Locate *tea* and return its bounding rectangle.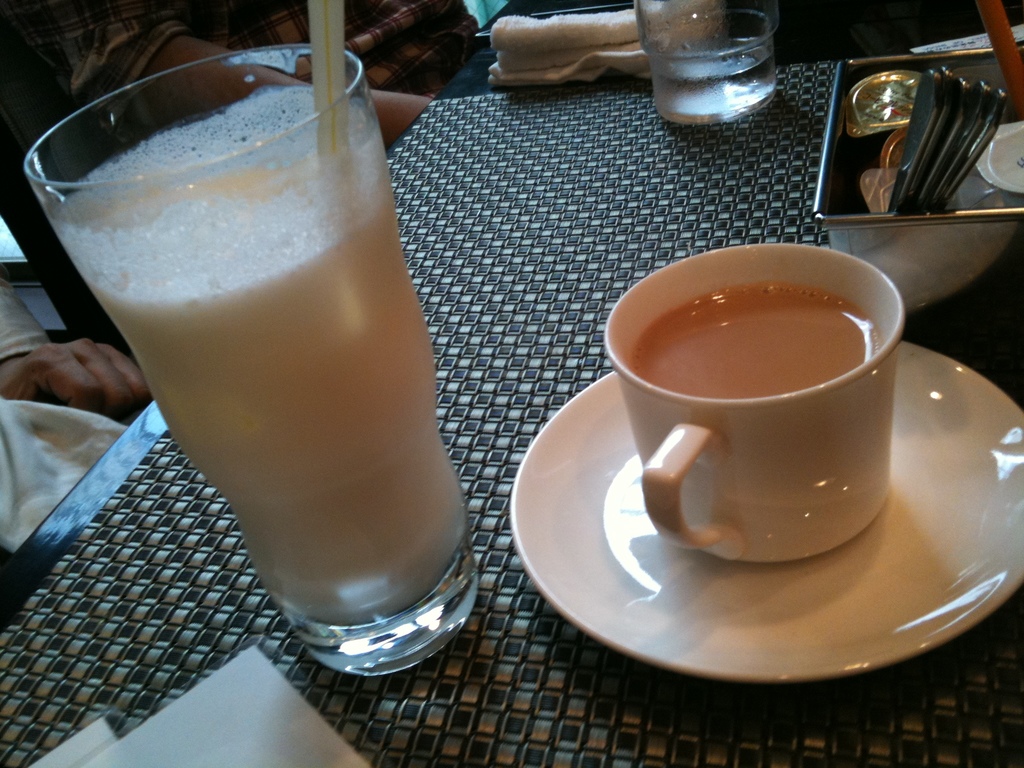
<region>634, 287, 882, 393</region>.
